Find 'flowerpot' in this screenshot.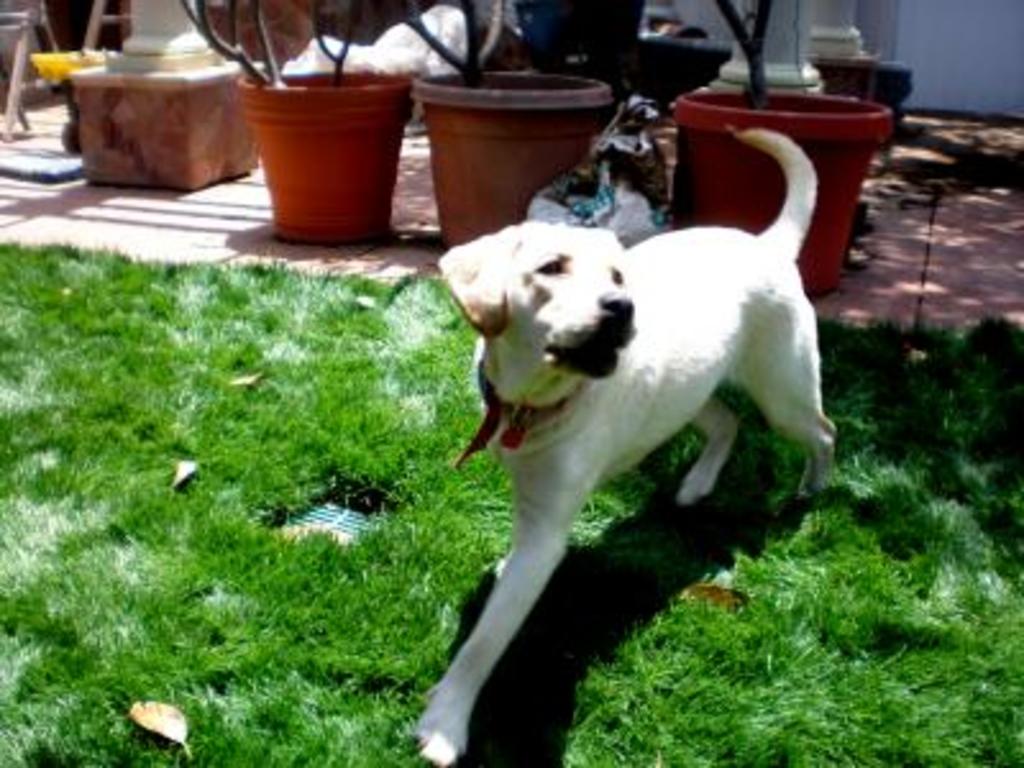
The bounding box for 'flowerpot' is 417,69,614,248.
